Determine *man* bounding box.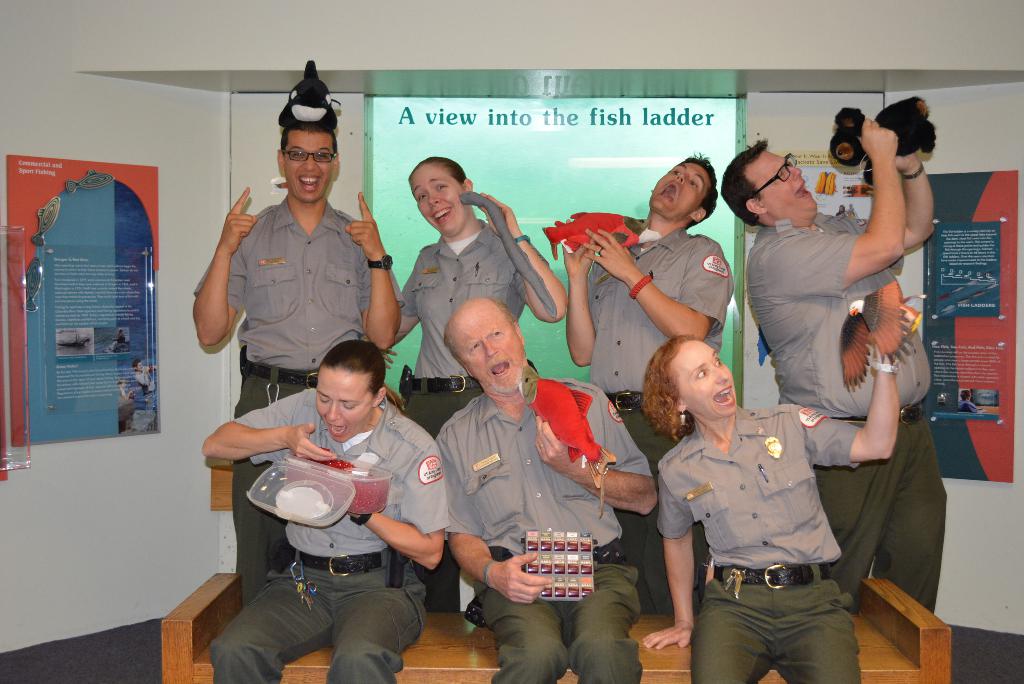
Determined: crop(417, 288, 642, 659).
